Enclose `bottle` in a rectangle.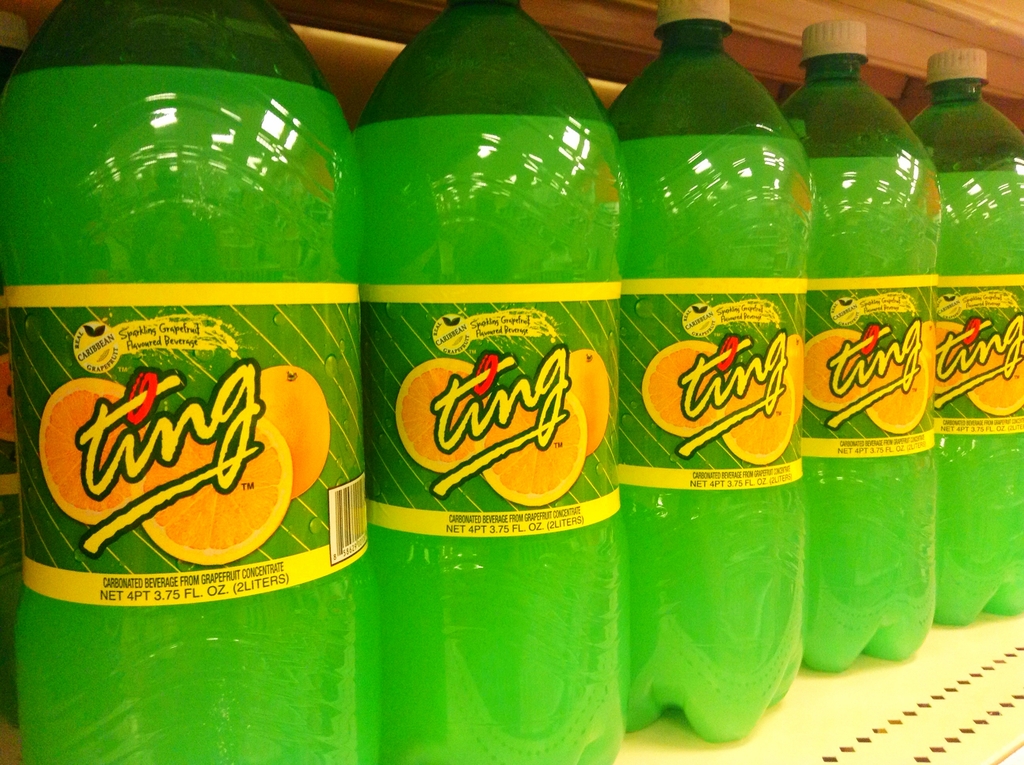
{"left": 347, "top": 0, "right": 629, "bottom": 764}.
